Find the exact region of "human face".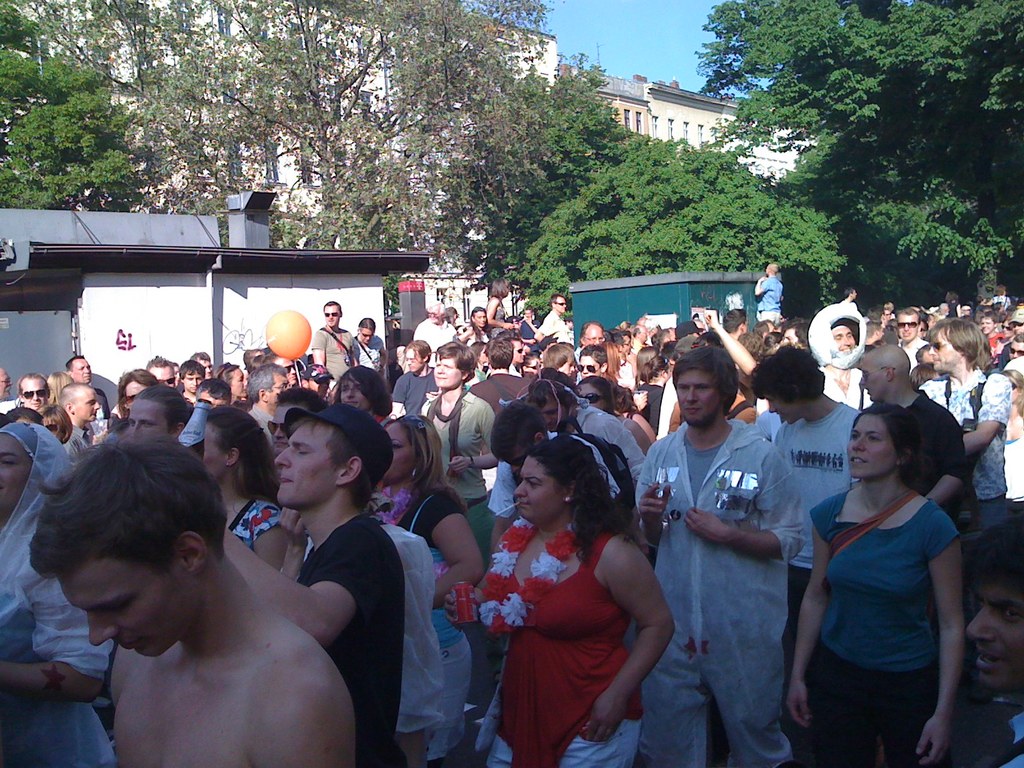
Exact region: select_region(767, 393, 808, 426).
